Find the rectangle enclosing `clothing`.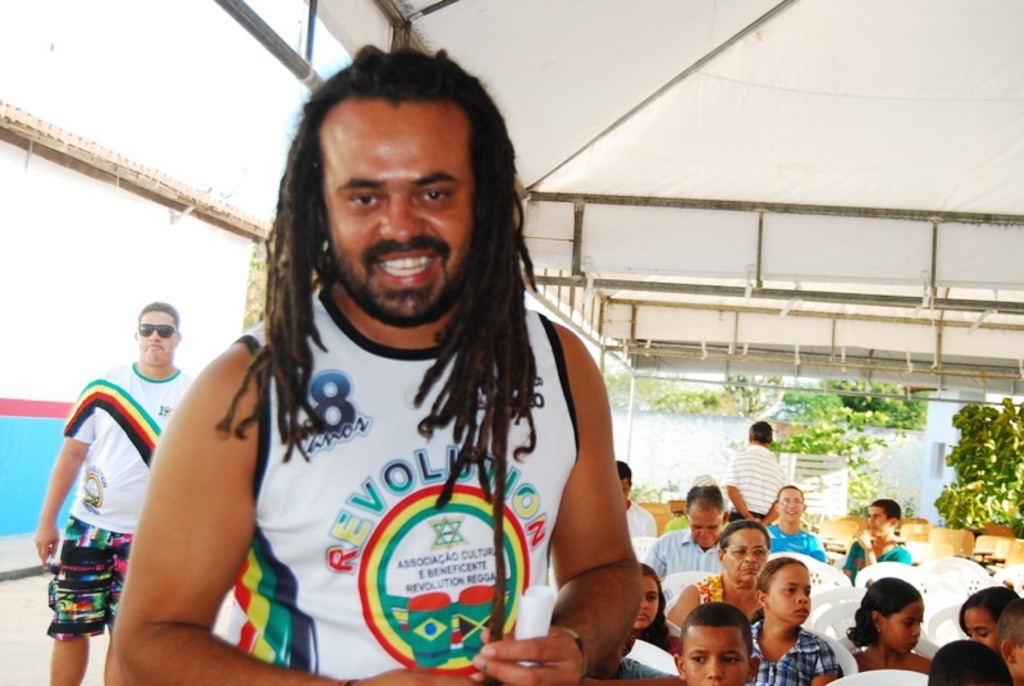
bbox=[191, 193, 621, 676].
